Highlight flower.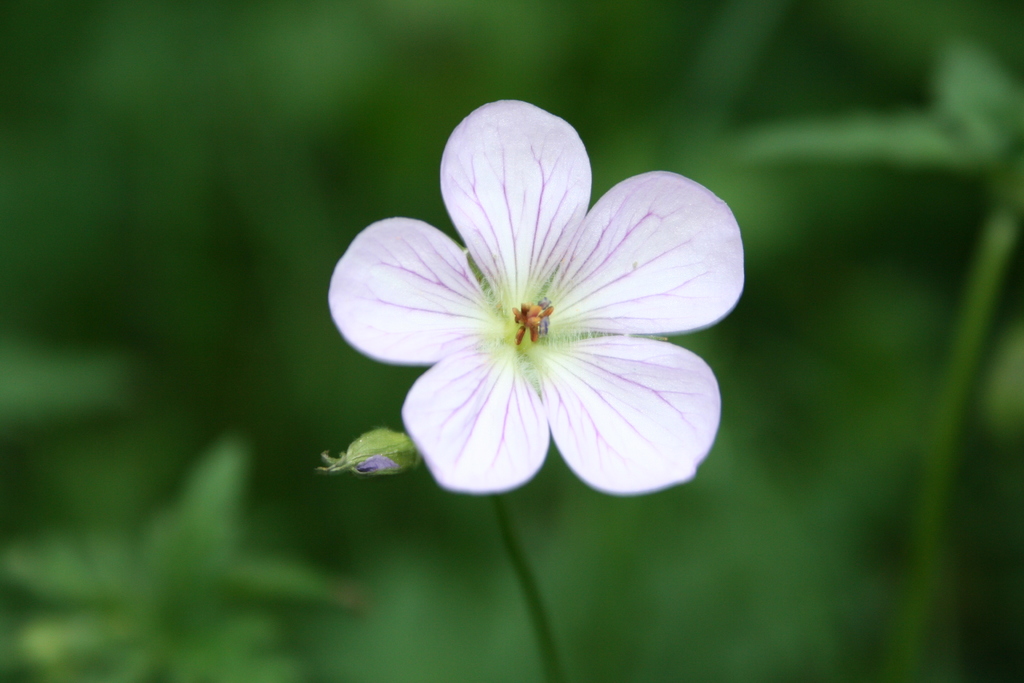
Highlighted region: select_region(320, 429, 425, 482).
